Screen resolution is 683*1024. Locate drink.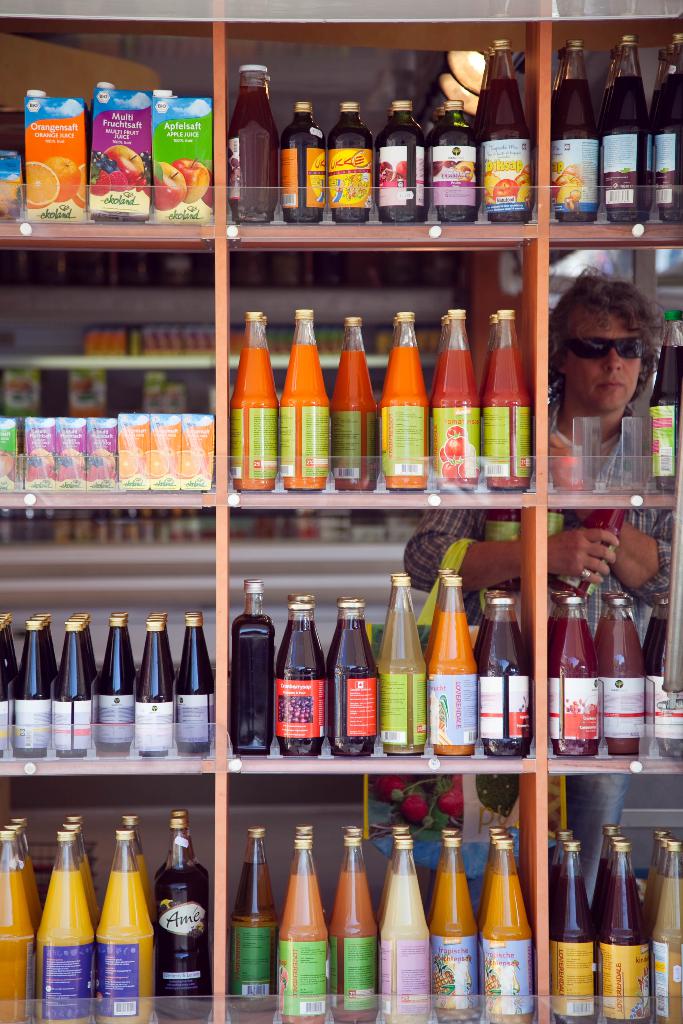
bbox(597, 851, 614, 989).
